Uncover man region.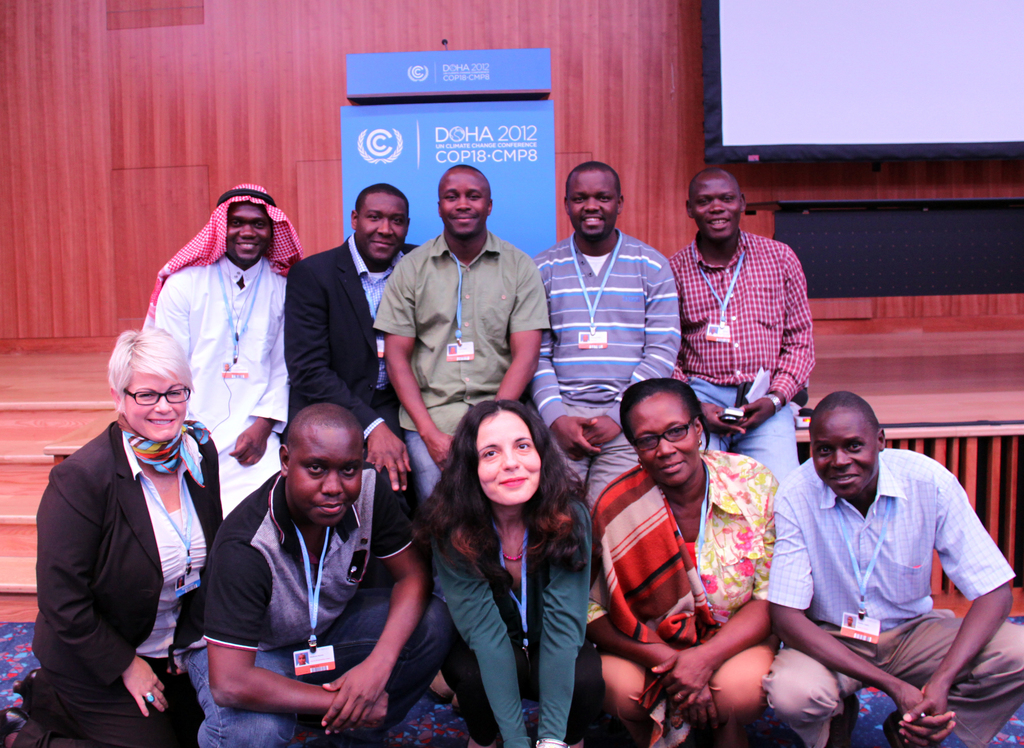
Uncovered: 746/369/996/733.
